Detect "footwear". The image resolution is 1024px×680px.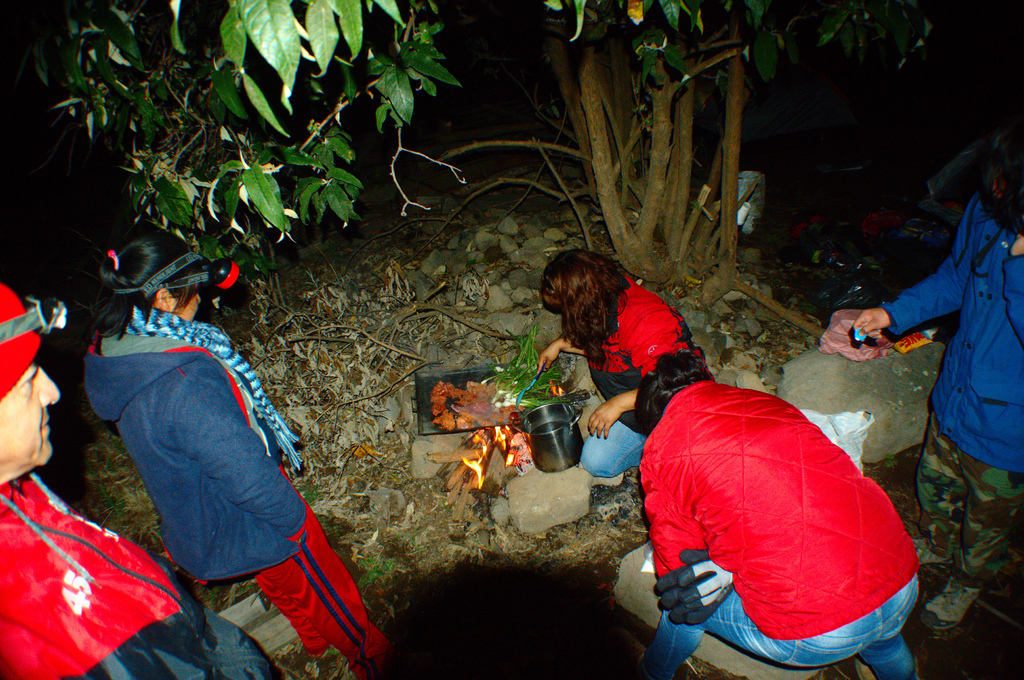
box=[916, 535, 947, 564].
